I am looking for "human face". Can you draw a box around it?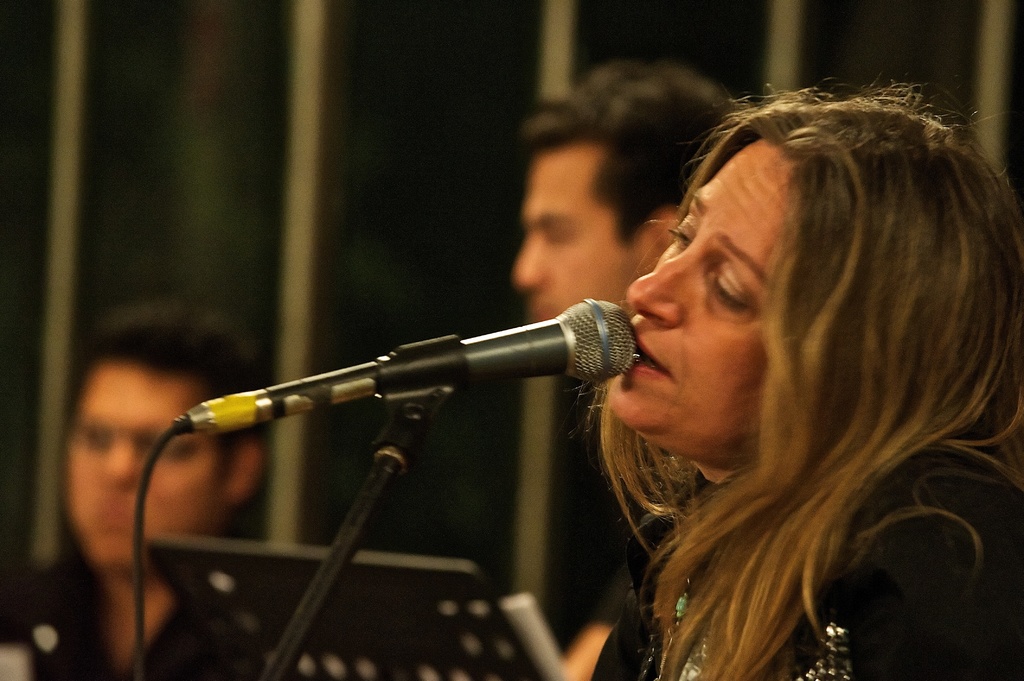
Sure, the bounding box is (x1=513, y1=150, x2=643, y2=320).
